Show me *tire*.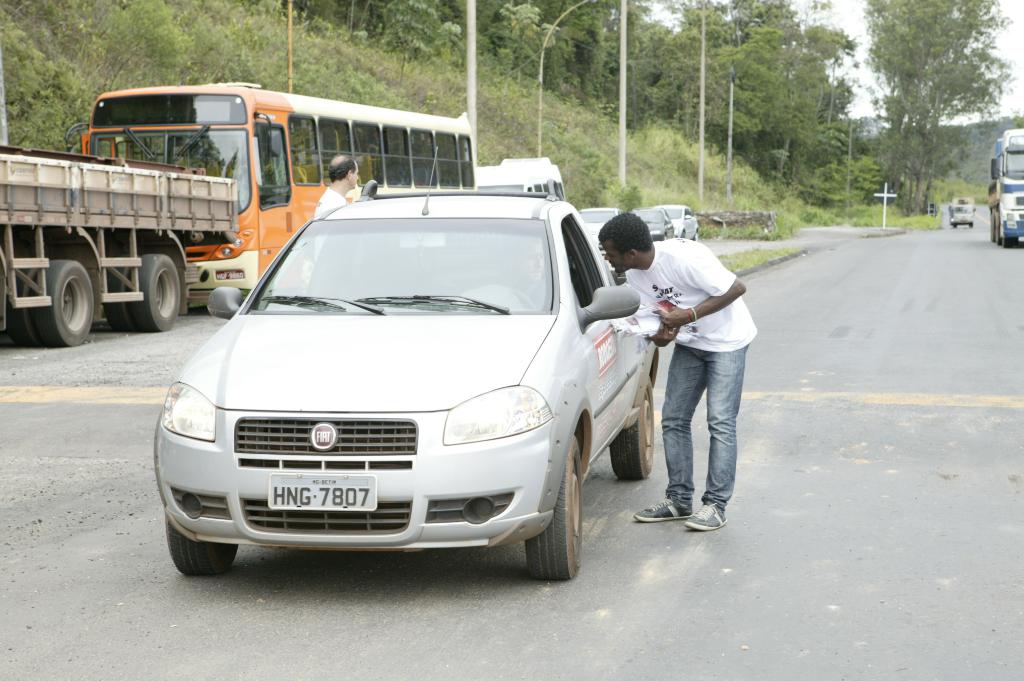
*tire* is here: Rect(166, 519, 239, 574).
